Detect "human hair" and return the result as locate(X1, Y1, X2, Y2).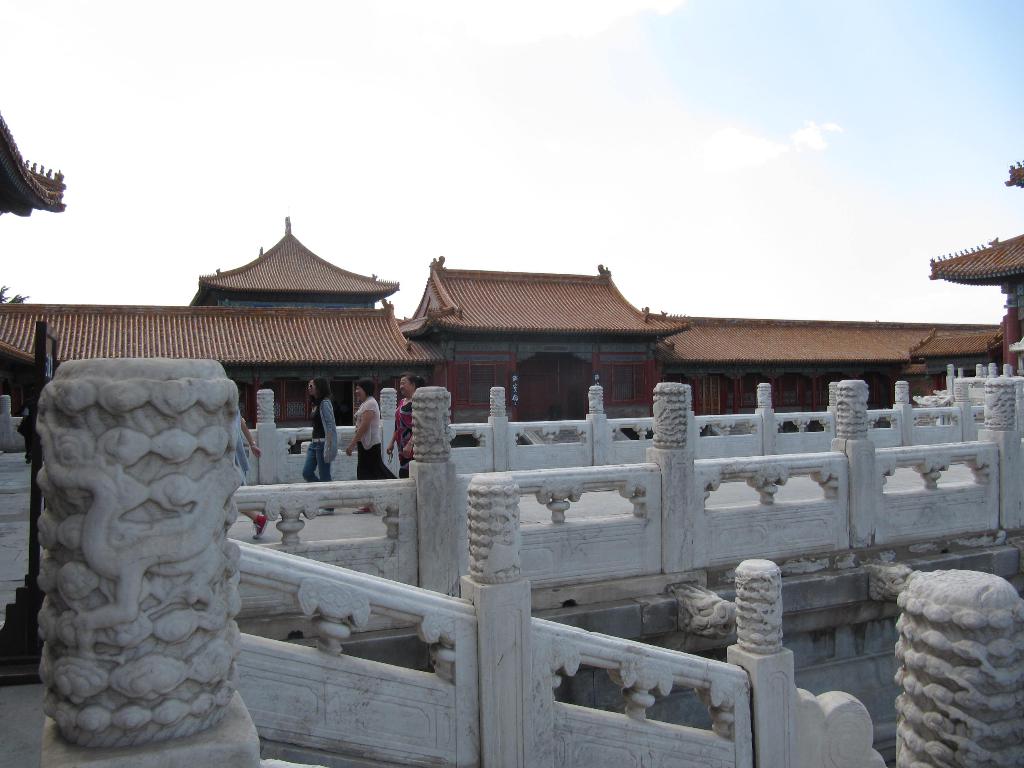
locate(305, 372, 333, 413).
